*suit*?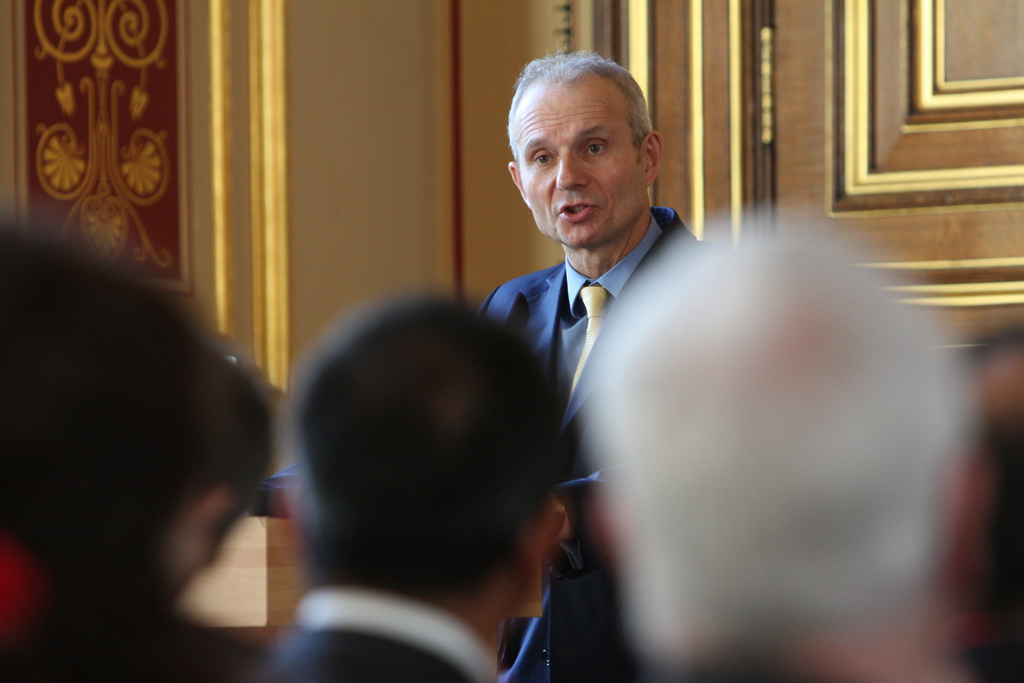
l=338, t=120, r=763, b=657
